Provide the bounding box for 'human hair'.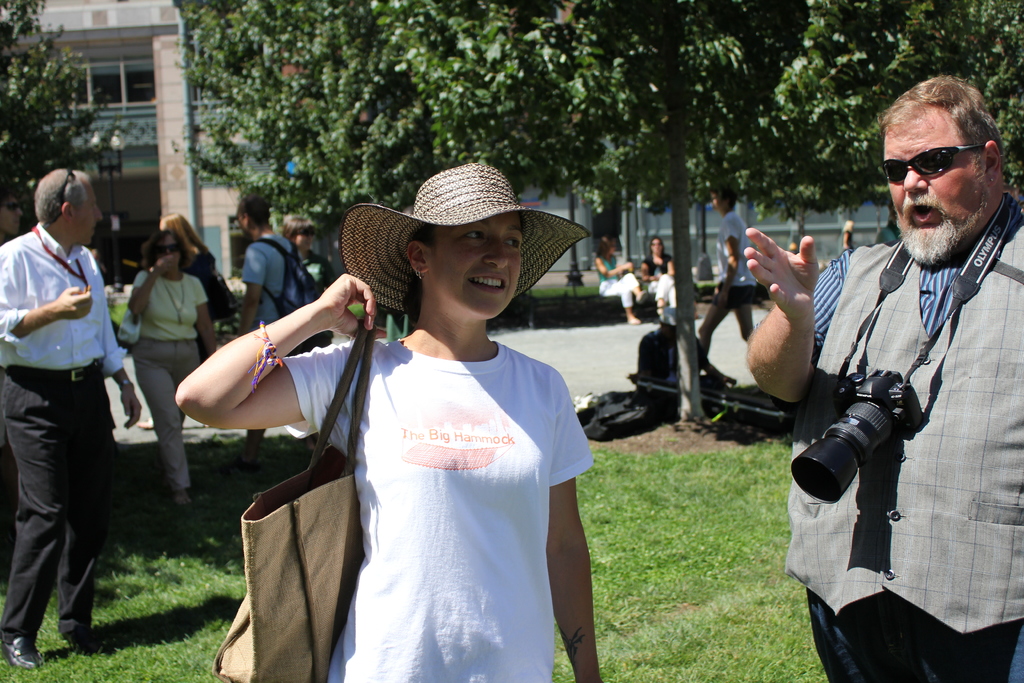
locate(163, 210, 205, 260).
